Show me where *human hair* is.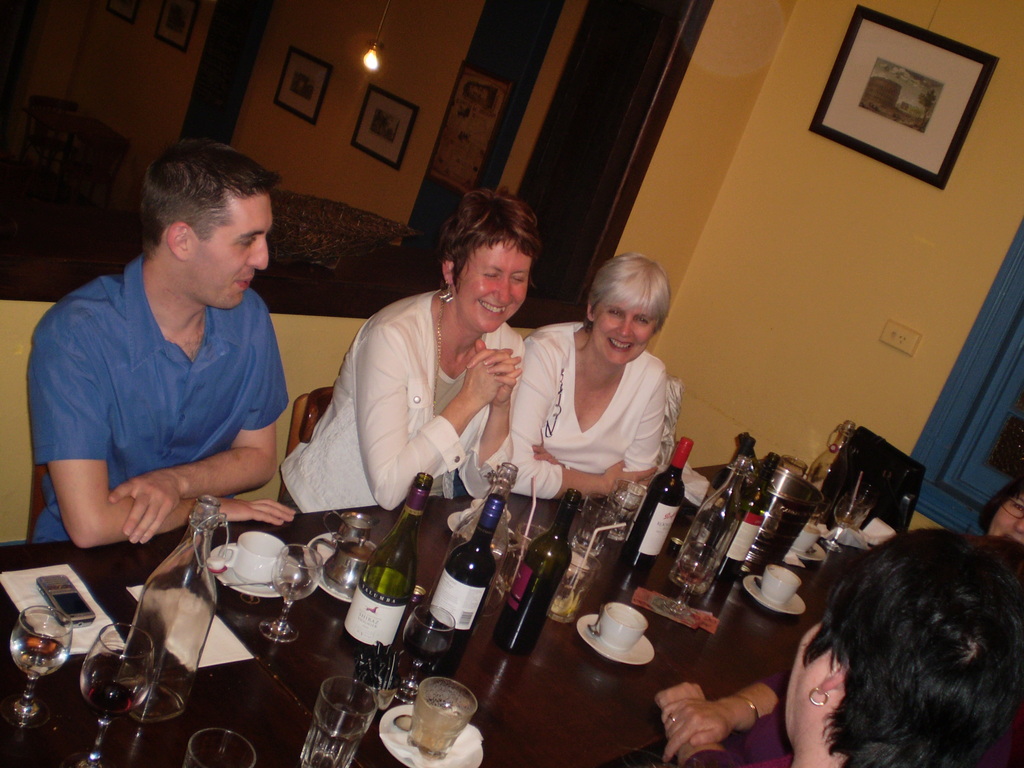
*human hair* is at locate(586, 252, 675, 336).
